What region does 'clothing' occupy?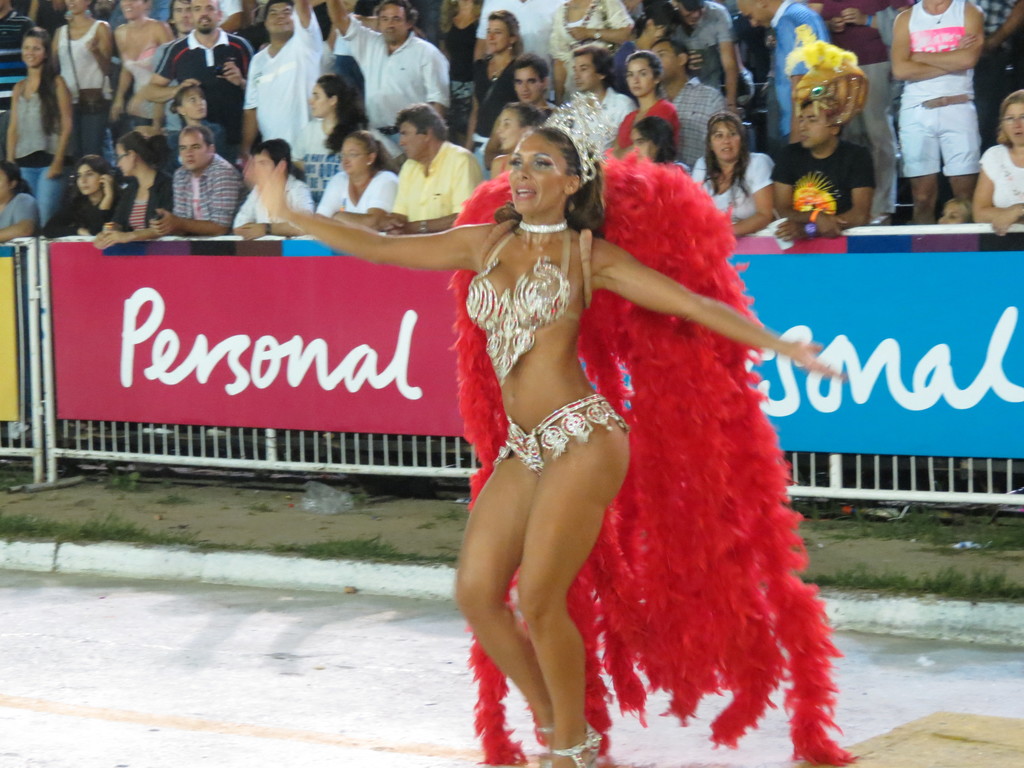
<box>665,1,742,87</box>.
